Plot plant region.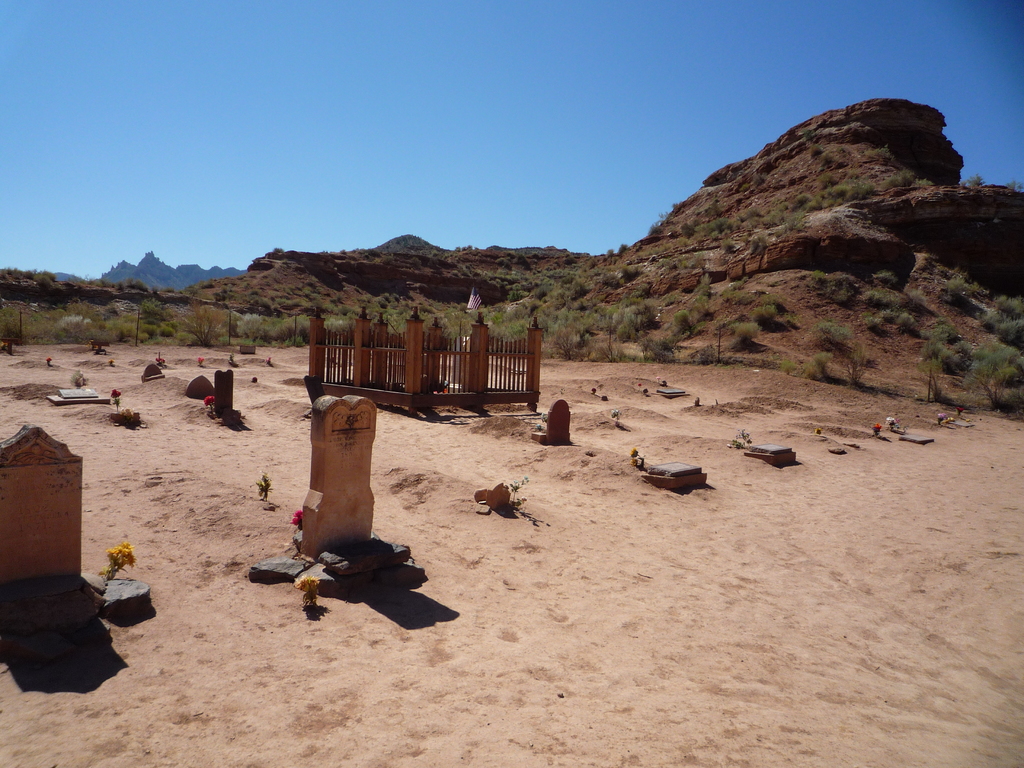
Plotted at [613, 413, 624, 426].
